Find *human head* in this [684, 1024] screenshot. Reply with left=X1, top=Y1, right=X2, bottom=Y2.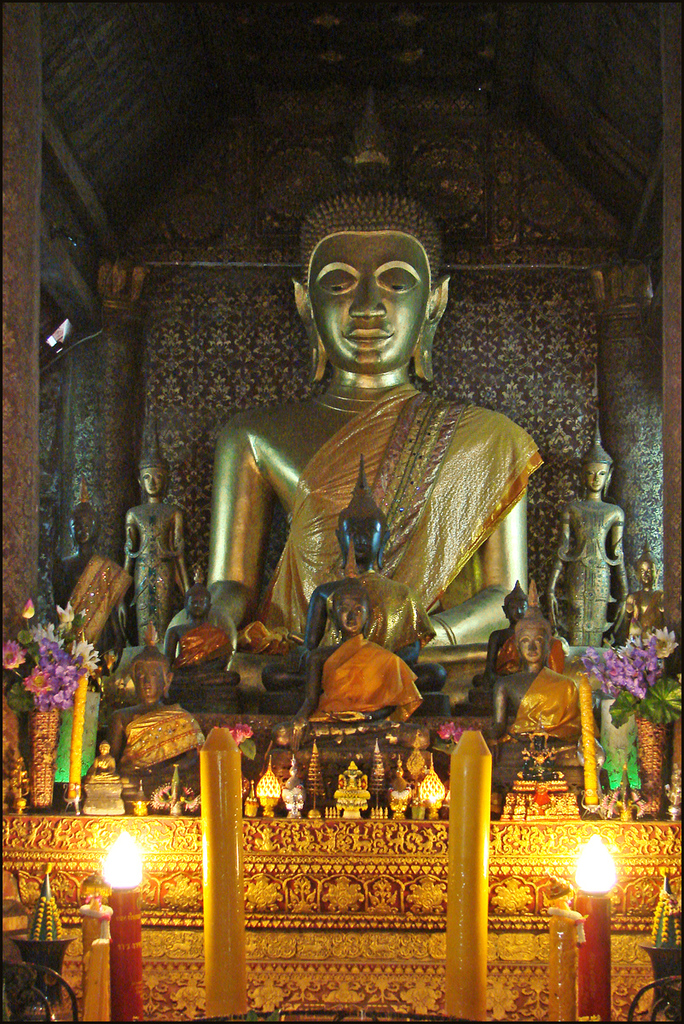
left=333, top=485, right=389, bottom=567.
